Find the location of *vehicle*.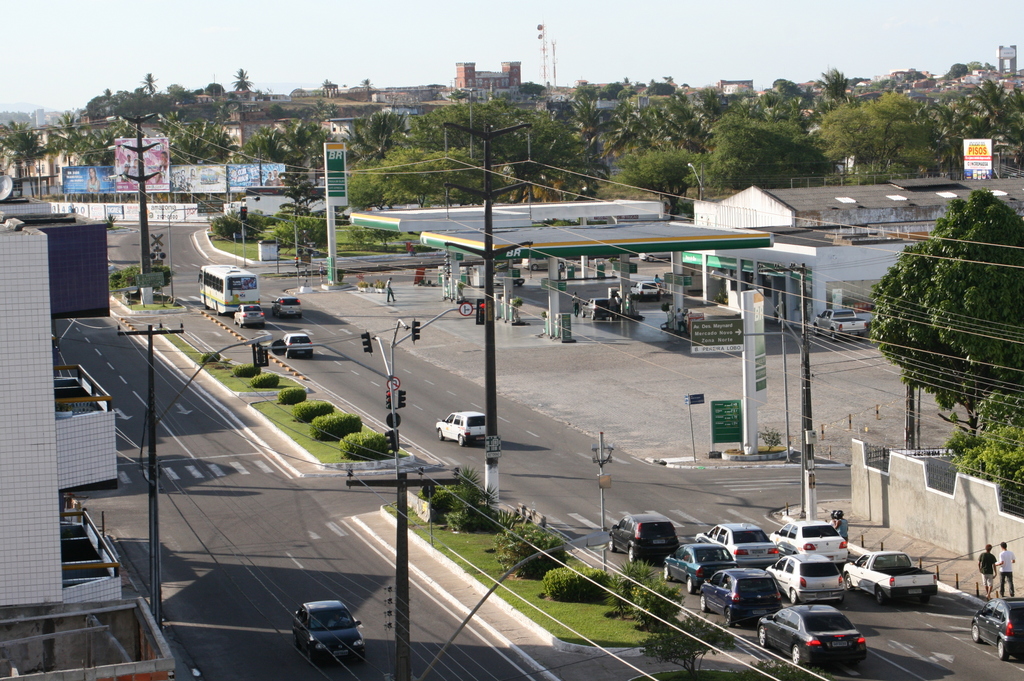
Location: <region>628, 280, 660, 301</region>.
